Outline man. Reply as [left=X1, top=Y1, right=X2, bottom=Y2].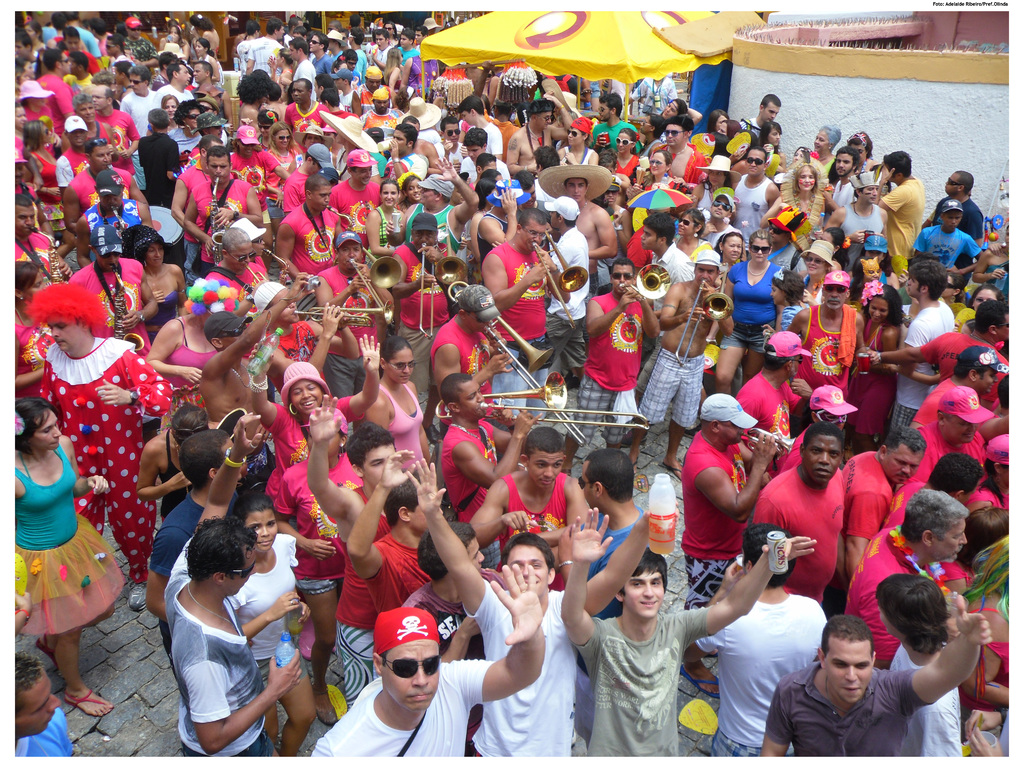
[left=242, top=19, right=260, bottom=75].
